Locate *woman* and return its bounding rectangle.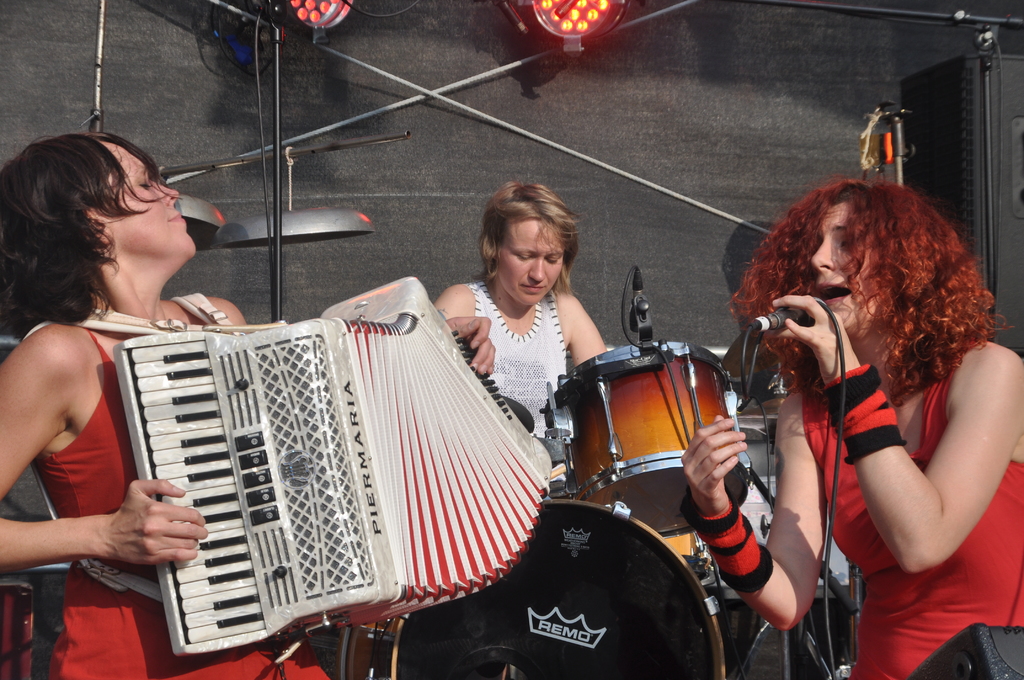
bbox(742, 172, 1001, 674).
